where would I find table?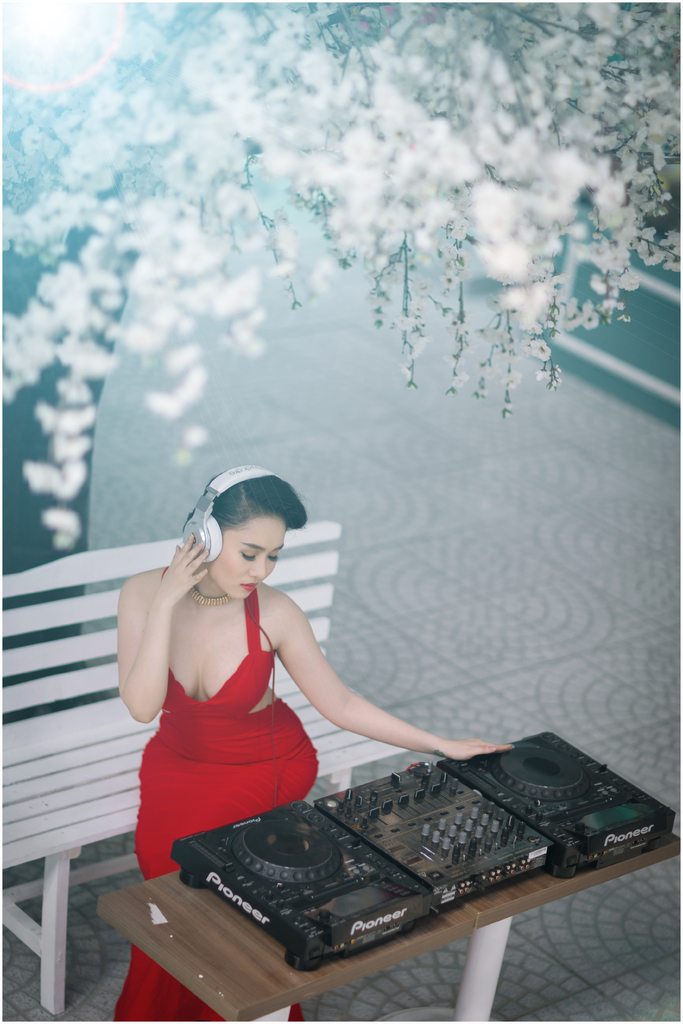
At 170/734/668/973.
